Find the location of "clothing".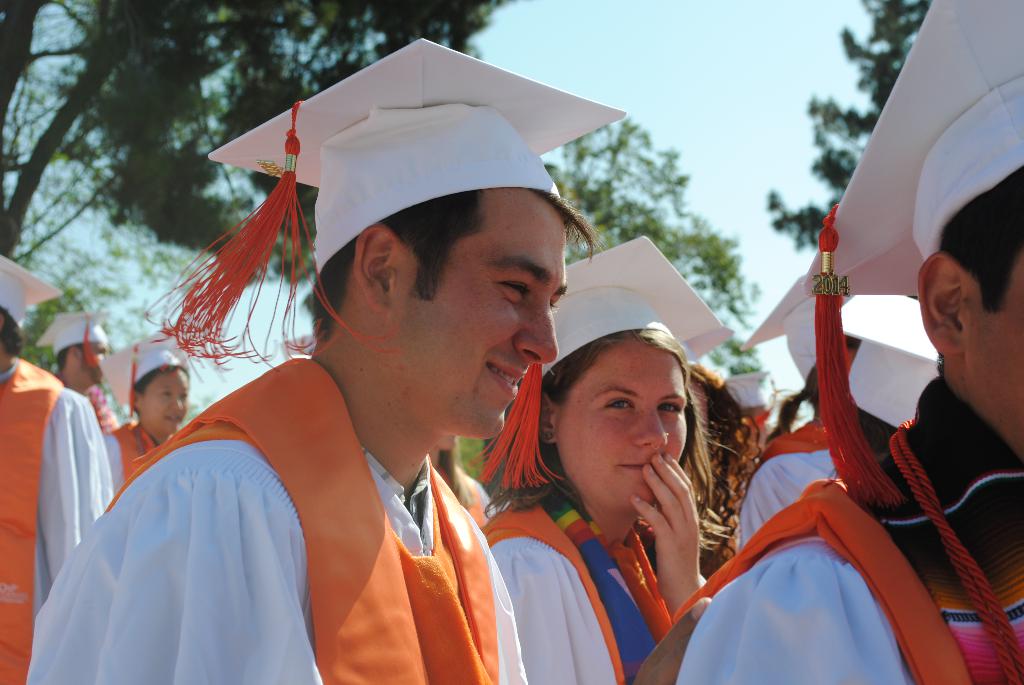
Location: box(479, 472, 697, 684).
